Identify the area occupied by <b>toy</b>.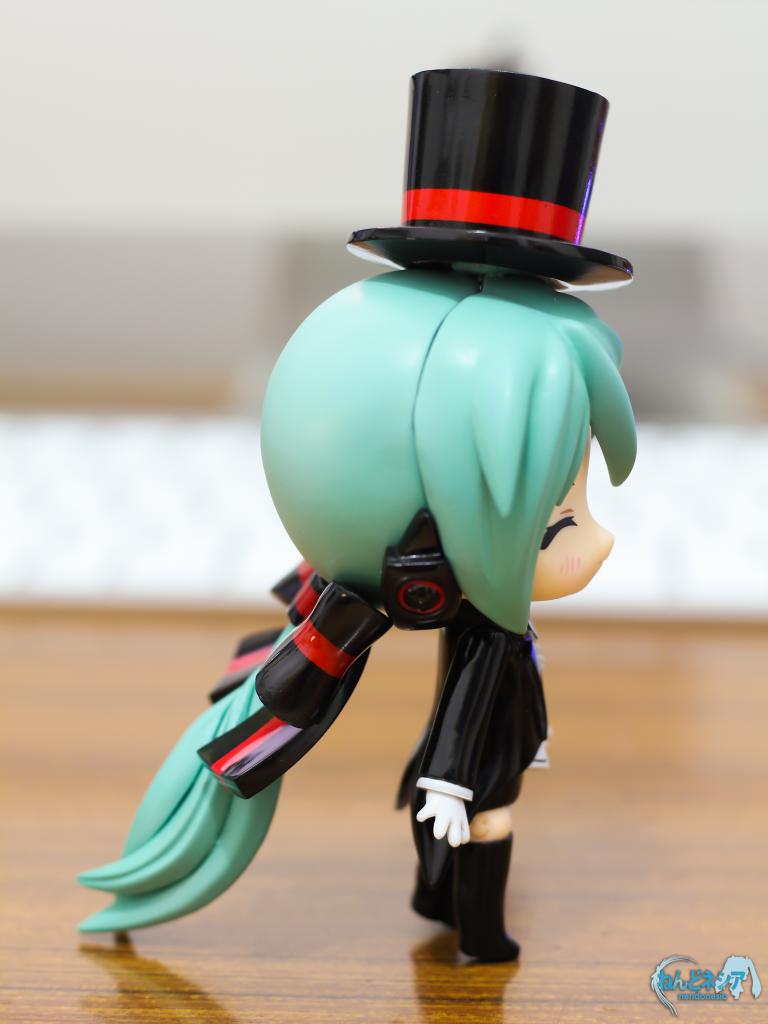
Area: [73, 72, 647, 976].
